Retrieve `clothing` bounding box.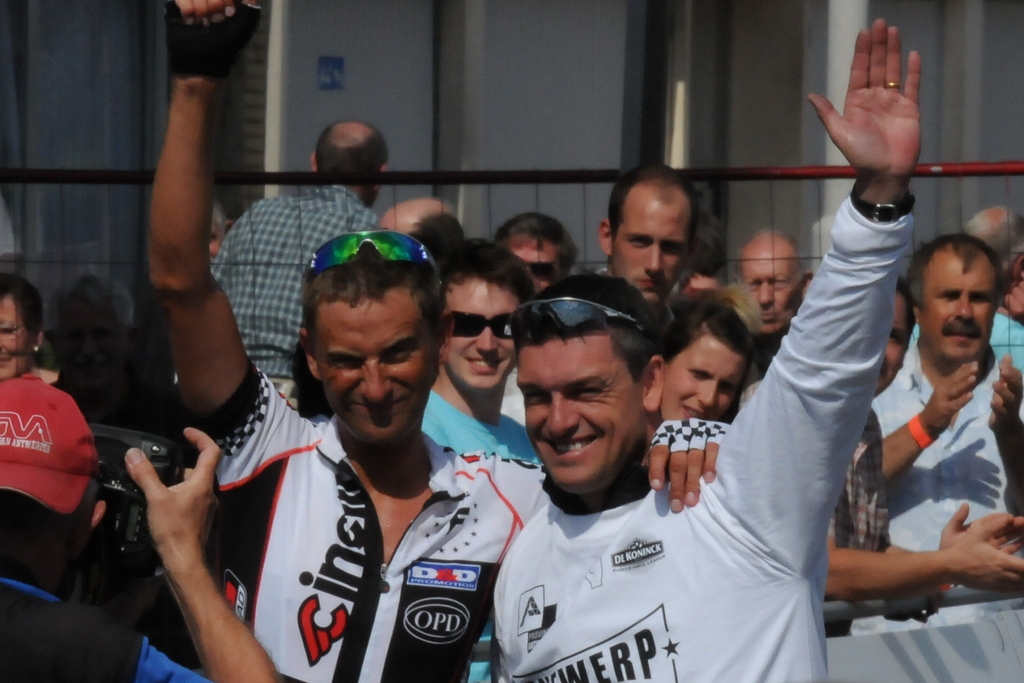
Bounding box: (left=209, top=182, right=379, bottom=393).
